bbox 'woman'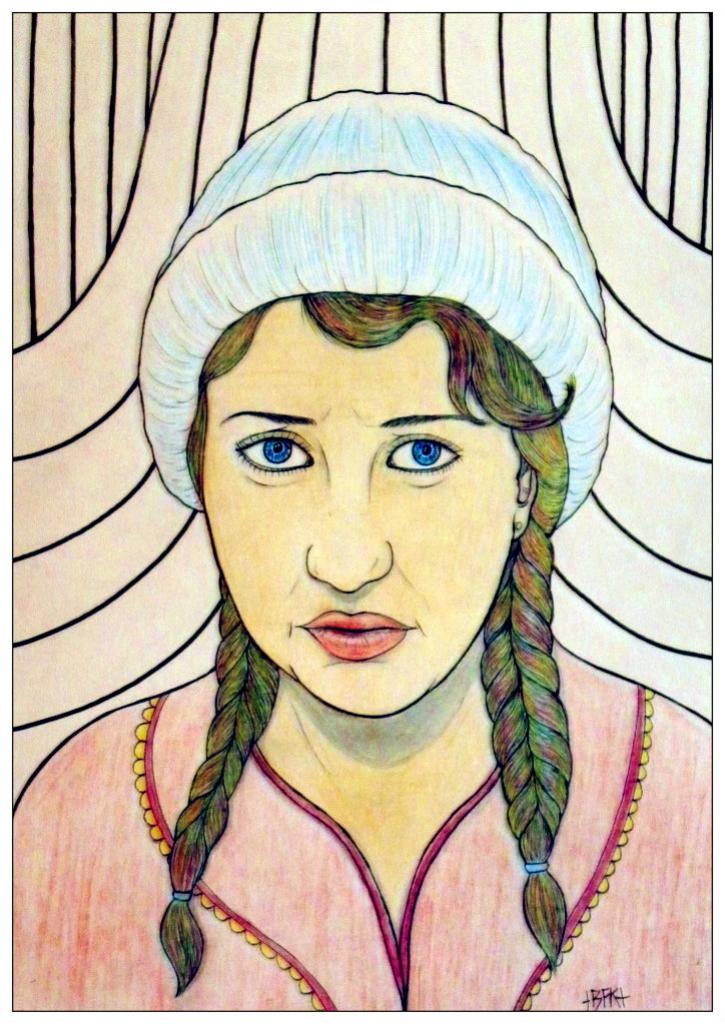
5:140:723:980
